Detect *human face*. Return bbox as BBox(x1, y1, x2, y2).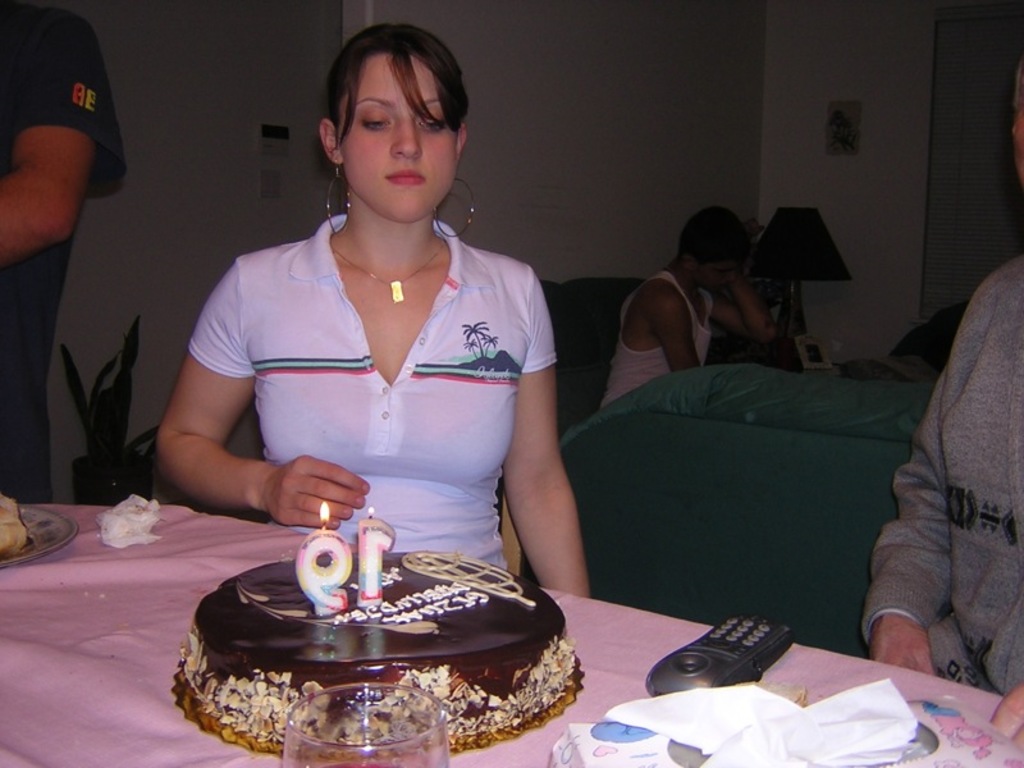
BBox(699, 257, 731, 291).
